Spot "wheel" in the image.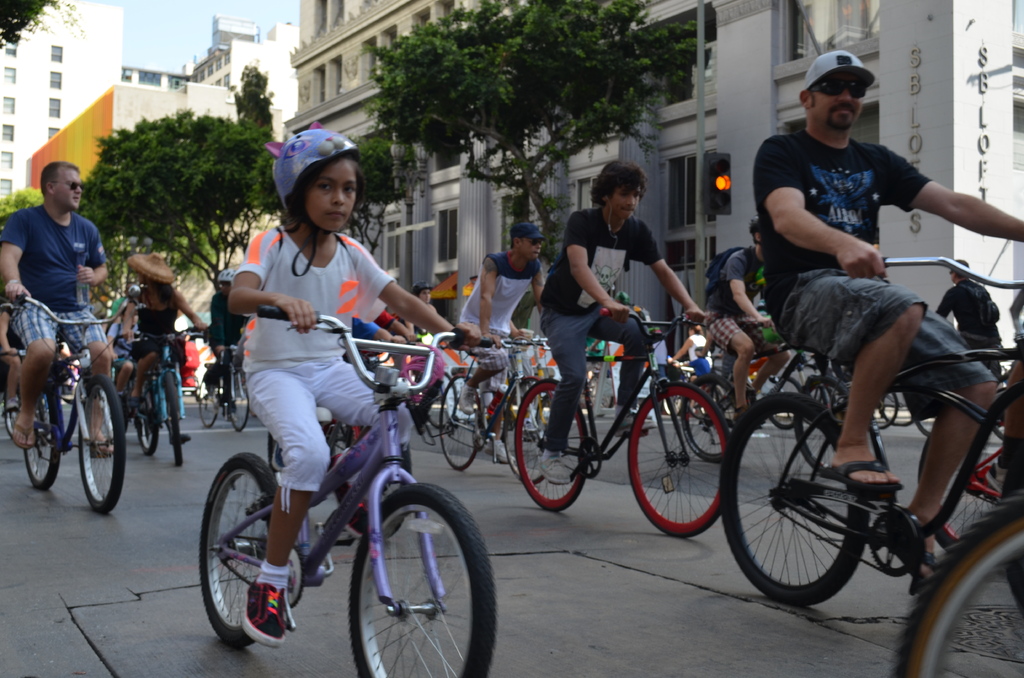
"wheel" found at {"left": 70, "top": 370, "right": 129, "bottom": 515}.
